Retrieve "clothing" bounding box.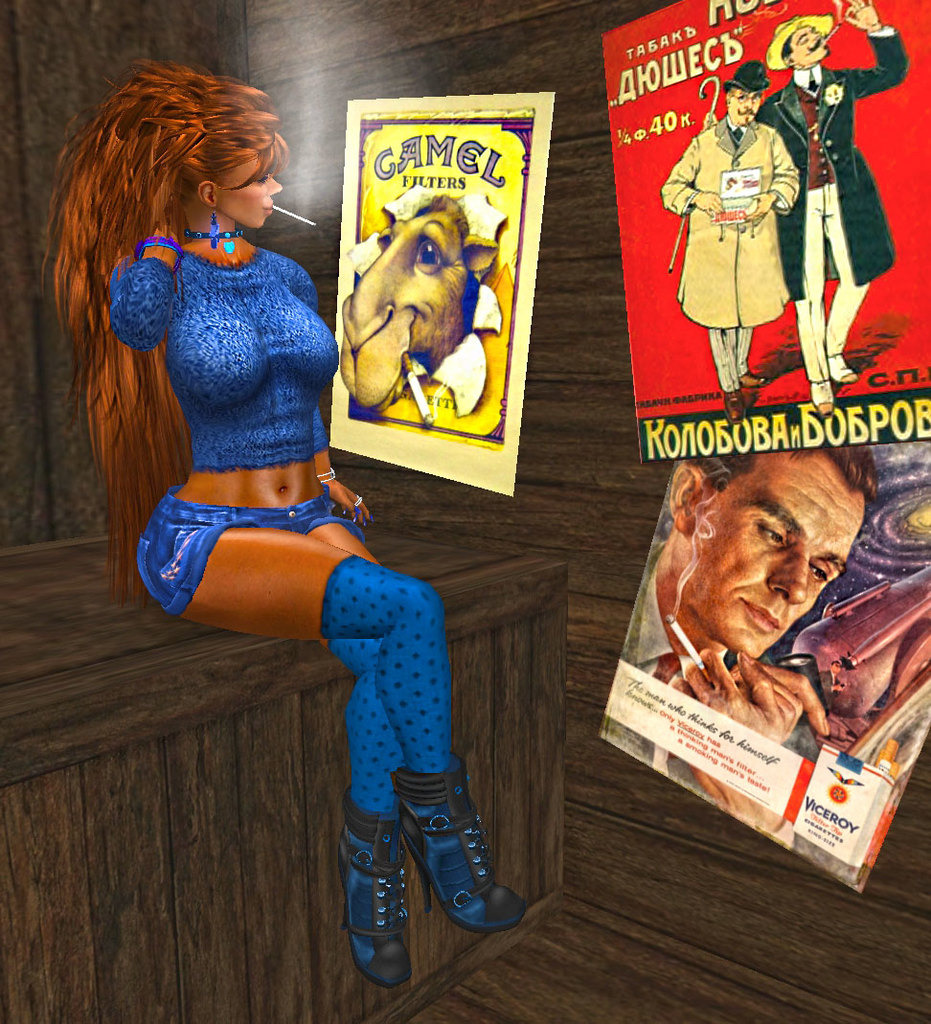
Bounding box: (left=135, top=237, right=460, bottom=815).
